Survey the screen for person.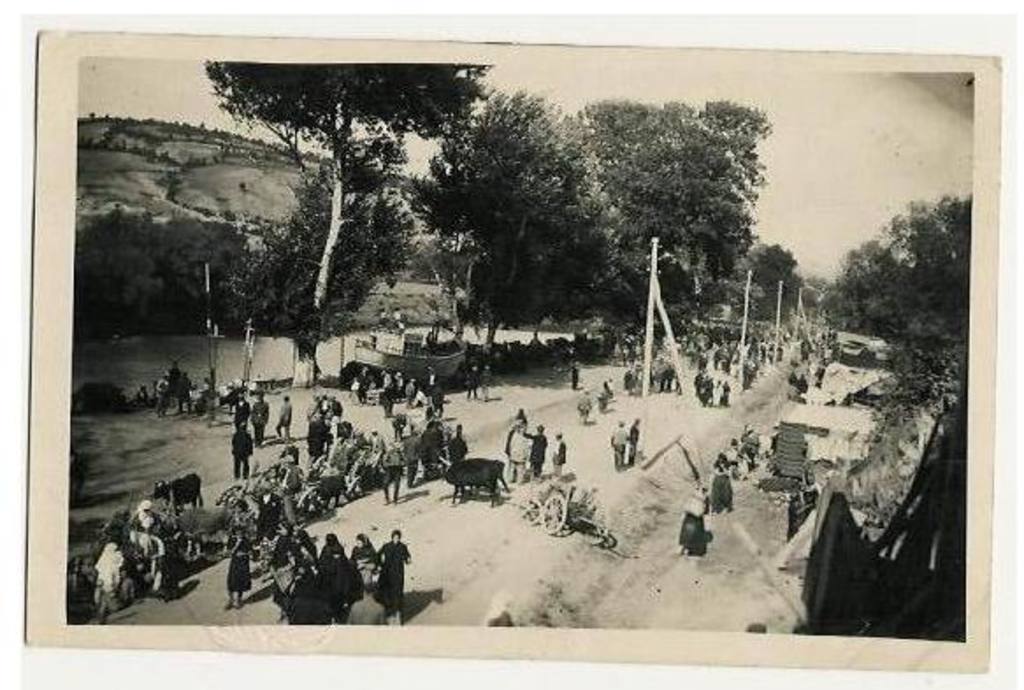
Survey found: (372, 532, 413, 623).
